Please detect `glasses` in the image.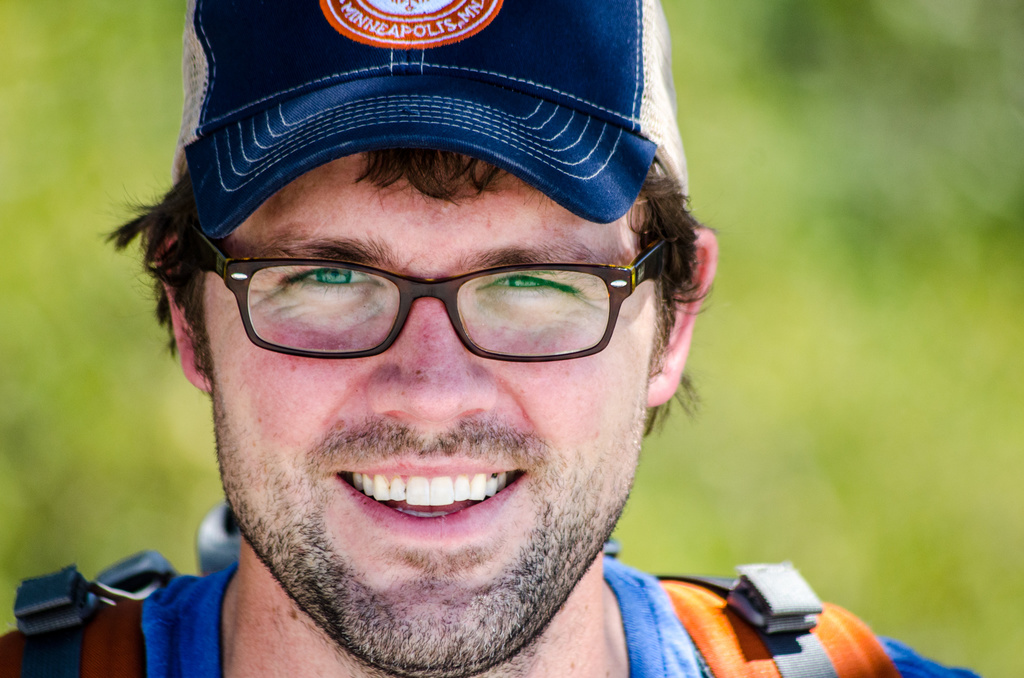
{"x1": 184, "y1": 229, "x2": 664, "y2": 374}.
